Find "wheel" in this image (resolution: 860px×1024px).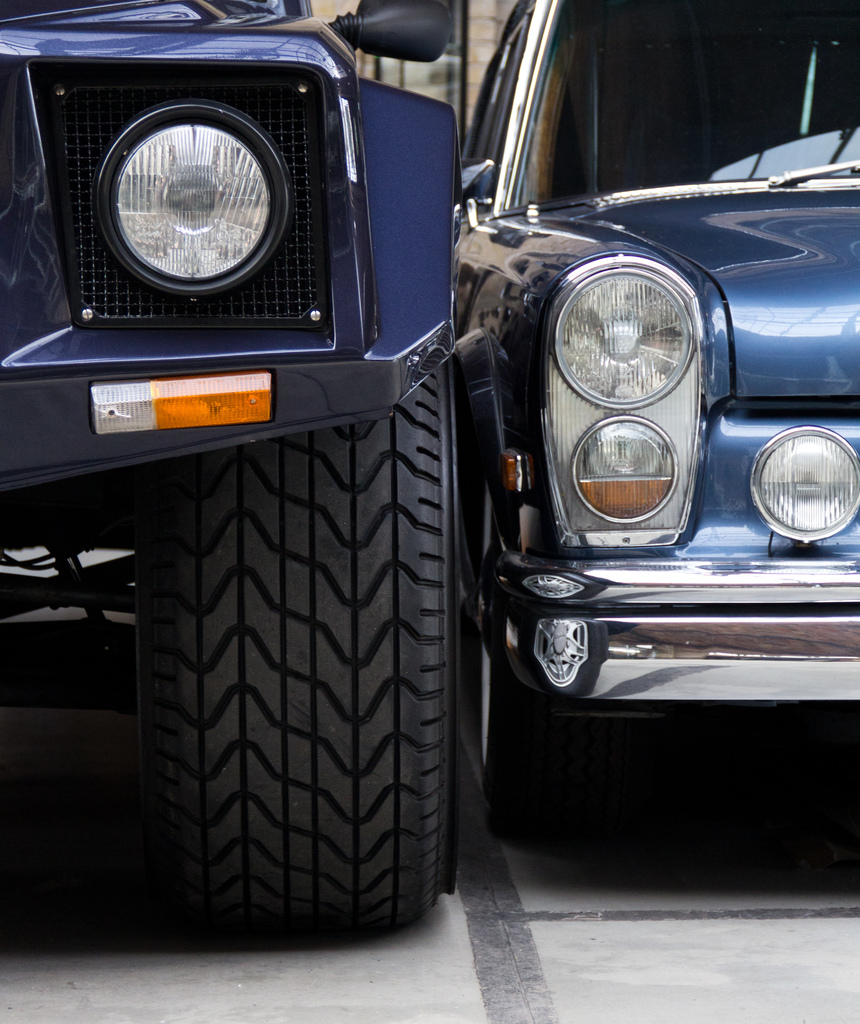
rect(489, 490, 581, 856).
